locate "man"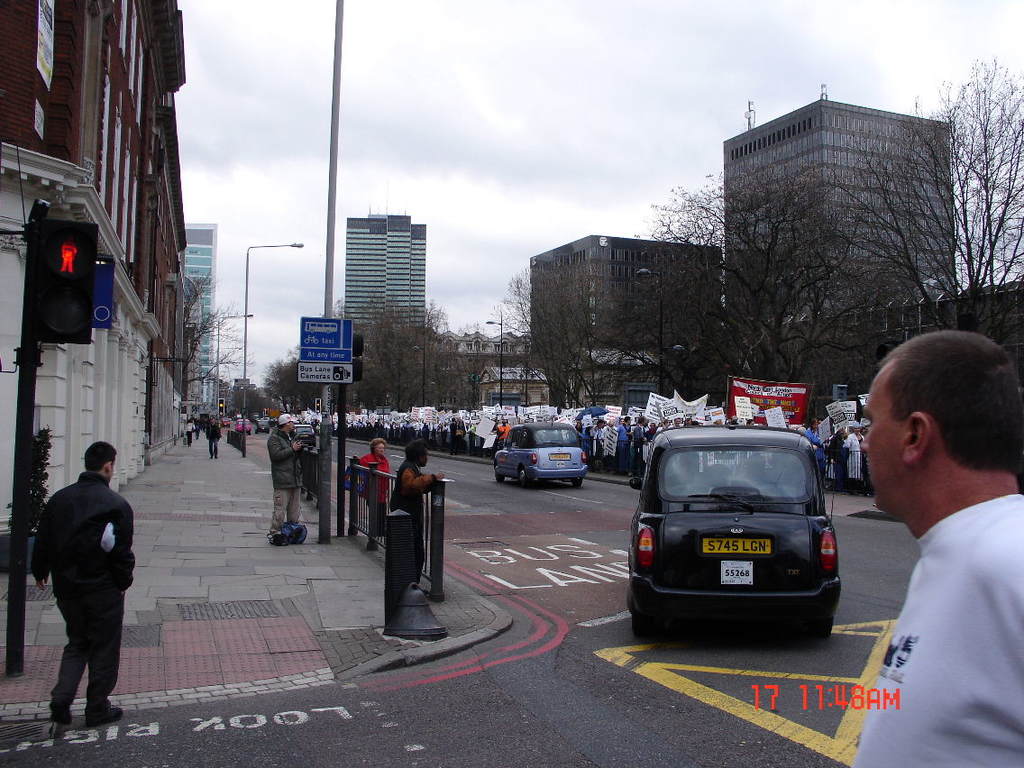
{"x1": 392, "y1": 443, "x2": 439, "y2": 574}
